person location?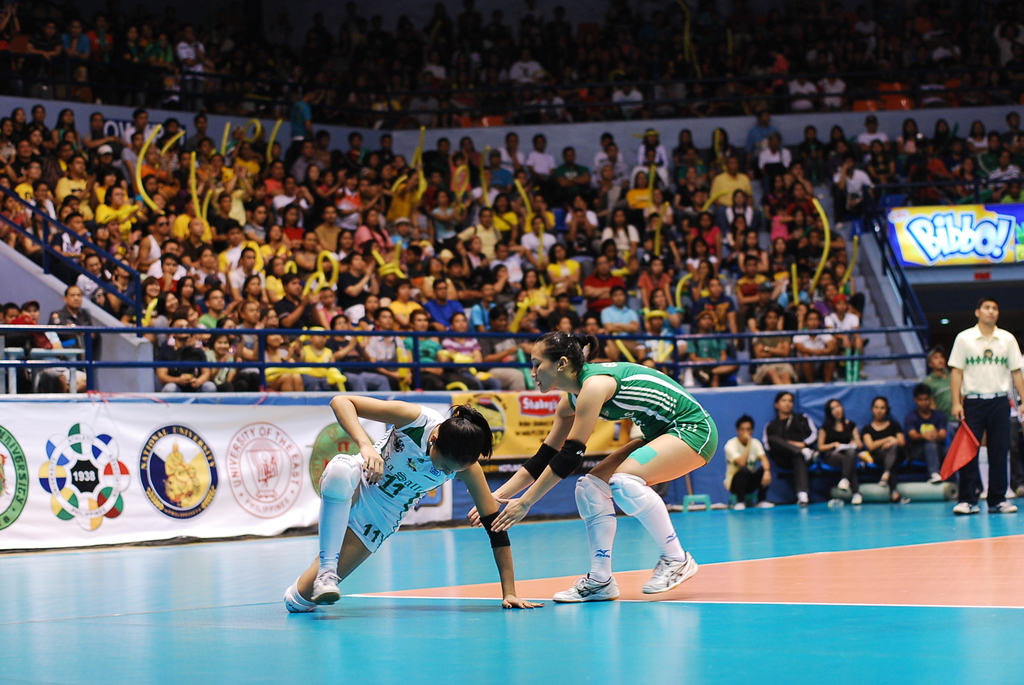
crop(463, 237, 490, 274)
